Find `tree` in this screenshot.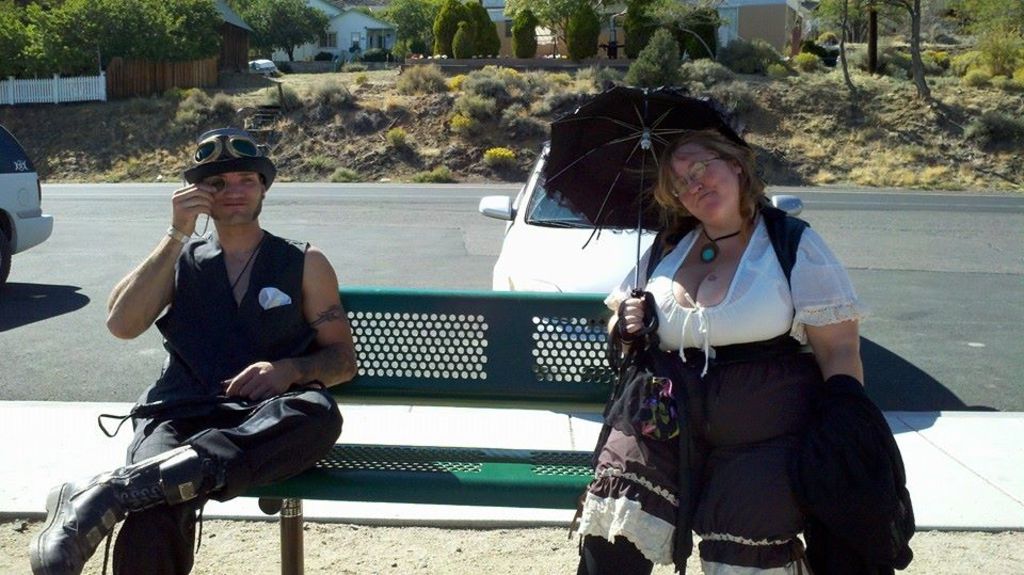
The bounding box for `tree` is rect(858, 0, 946, 103).
